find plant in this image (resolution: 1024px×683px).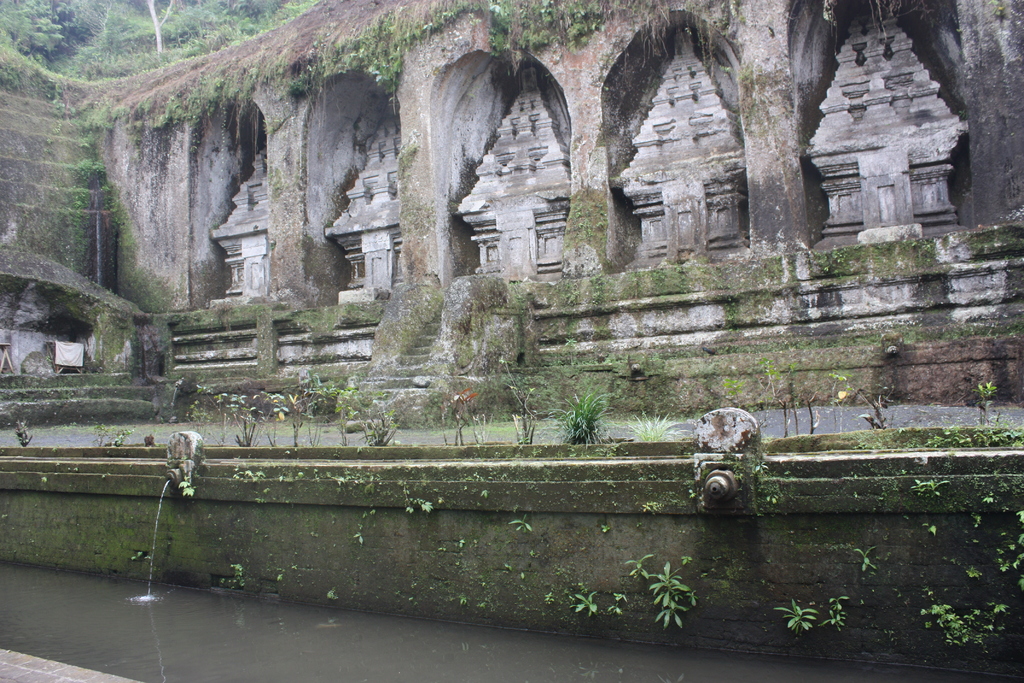
[925,521,939,542].
